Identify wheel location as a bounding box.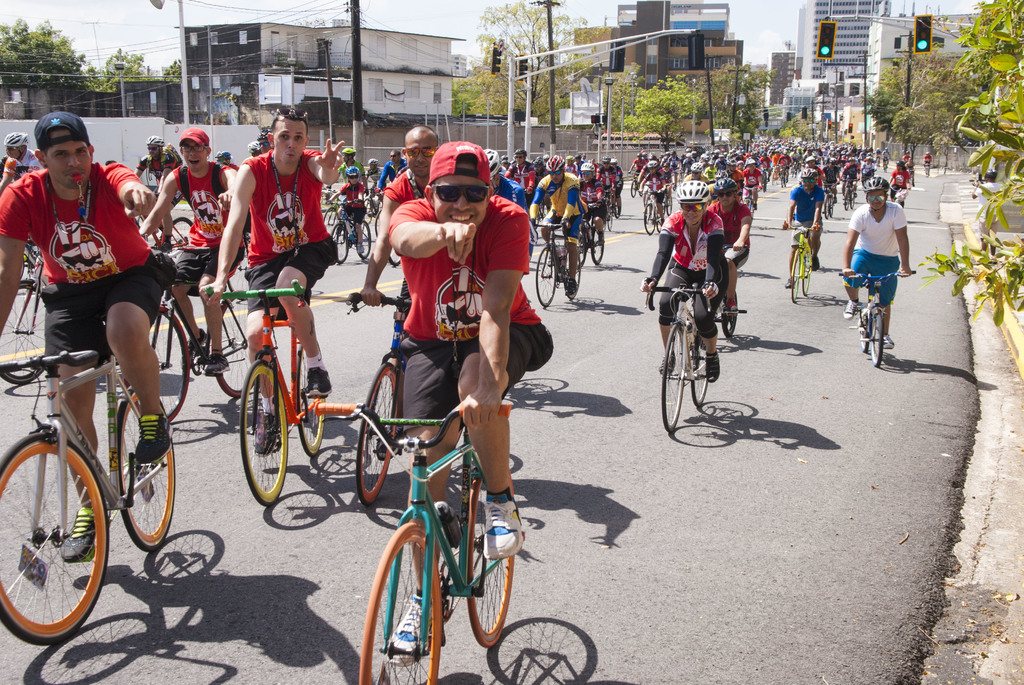
bbox=[294, 327, 328, 455].
